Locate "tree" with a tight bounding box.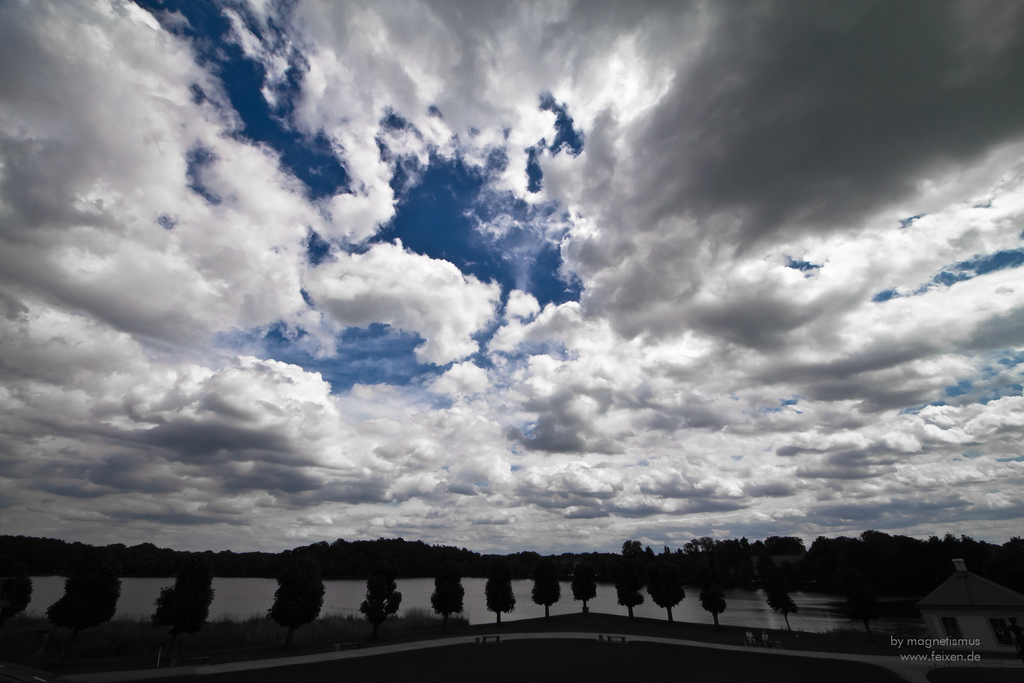
bbox(42, 562, 135, 634).
